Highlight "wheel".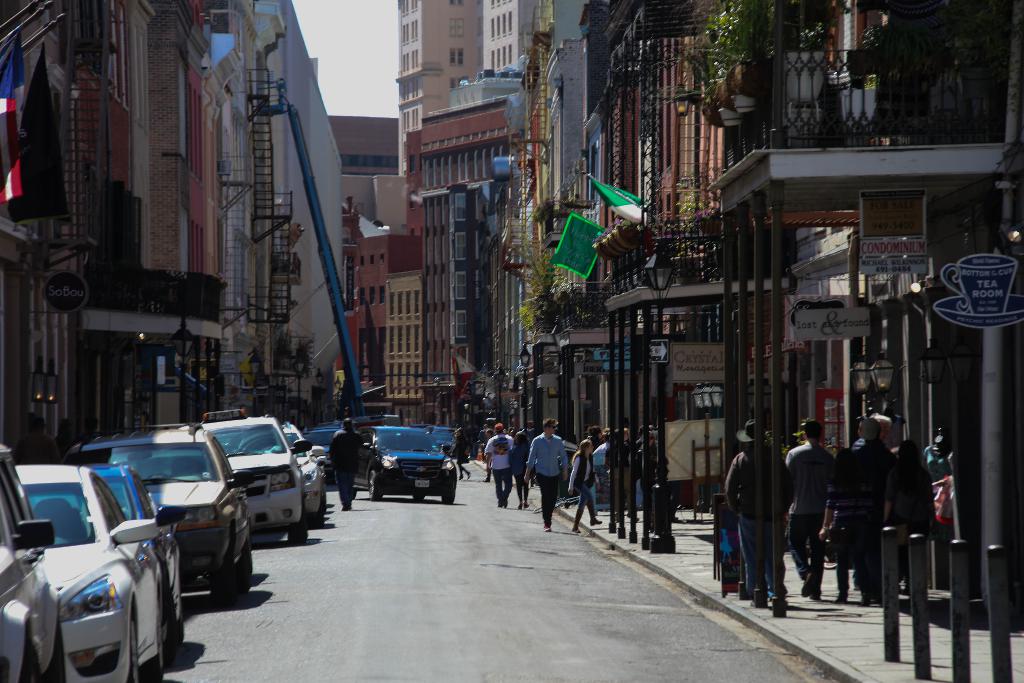
Highlighted region: [left=129, top=620, right=136, bottom=682].
